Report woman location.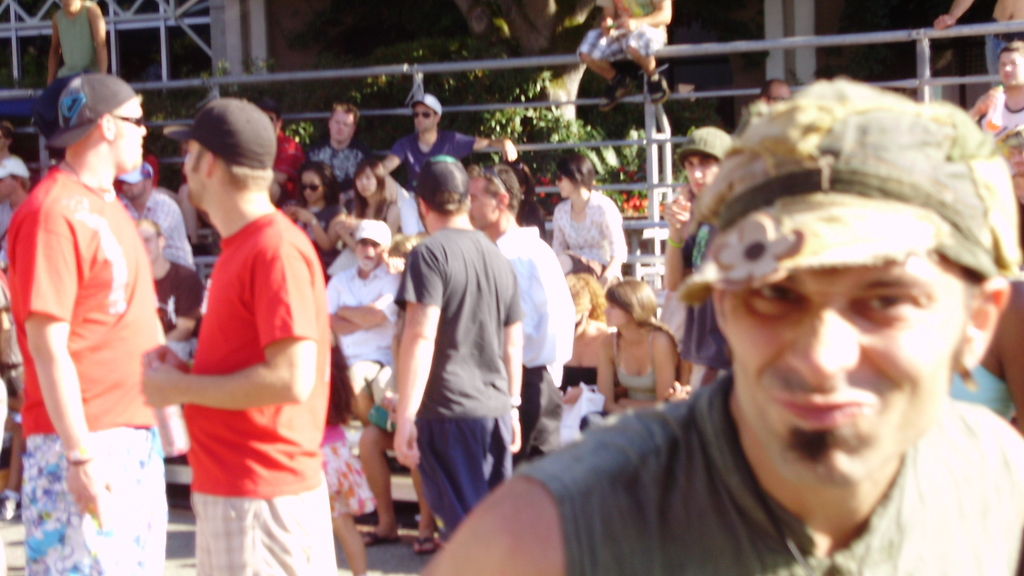
Report: pyautogui.locateOnScreen(557, 269, 618, 408).
